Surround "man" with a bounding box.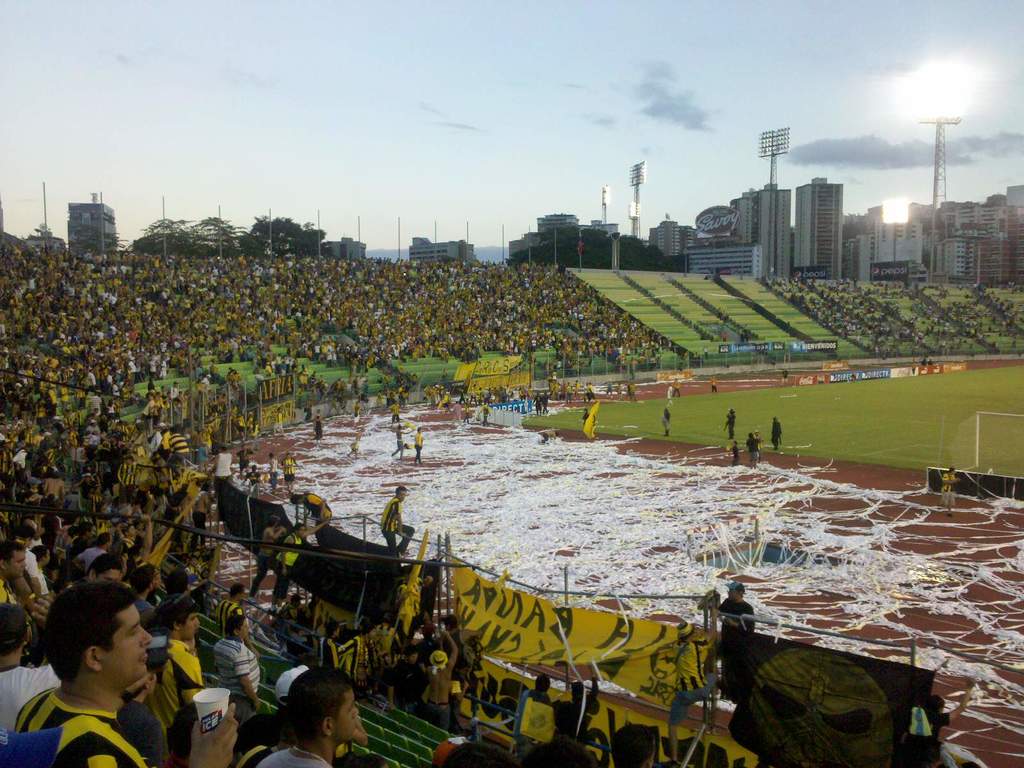
<region>7, 592, 187, 764</region>.
